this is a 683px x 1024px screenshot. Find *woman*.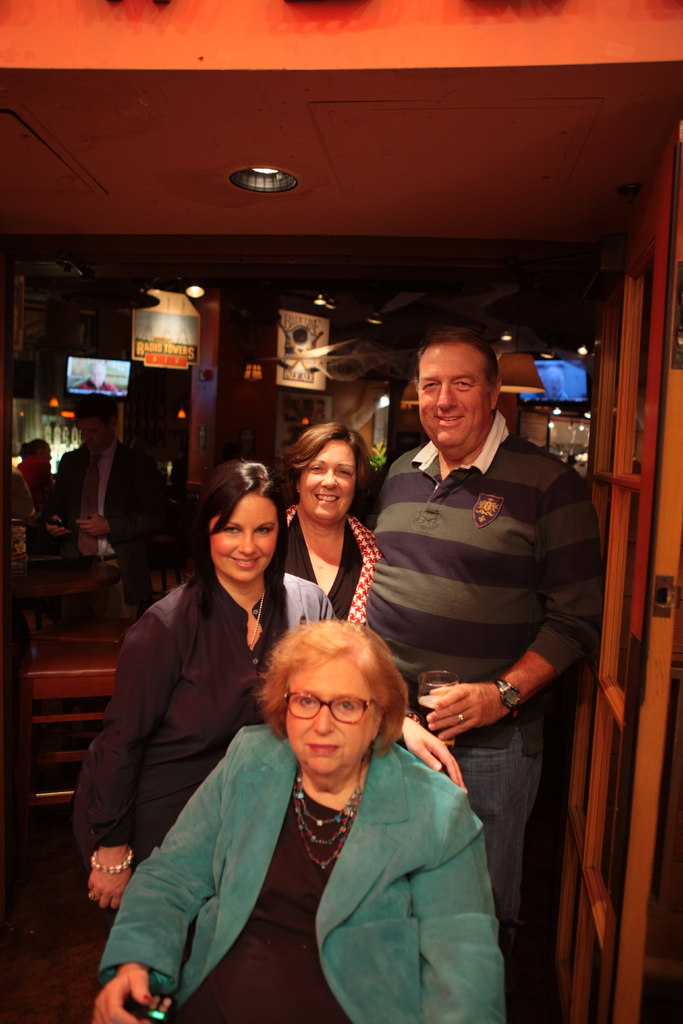
Bounding box: bbox=(98, 618, 505, 1023).
